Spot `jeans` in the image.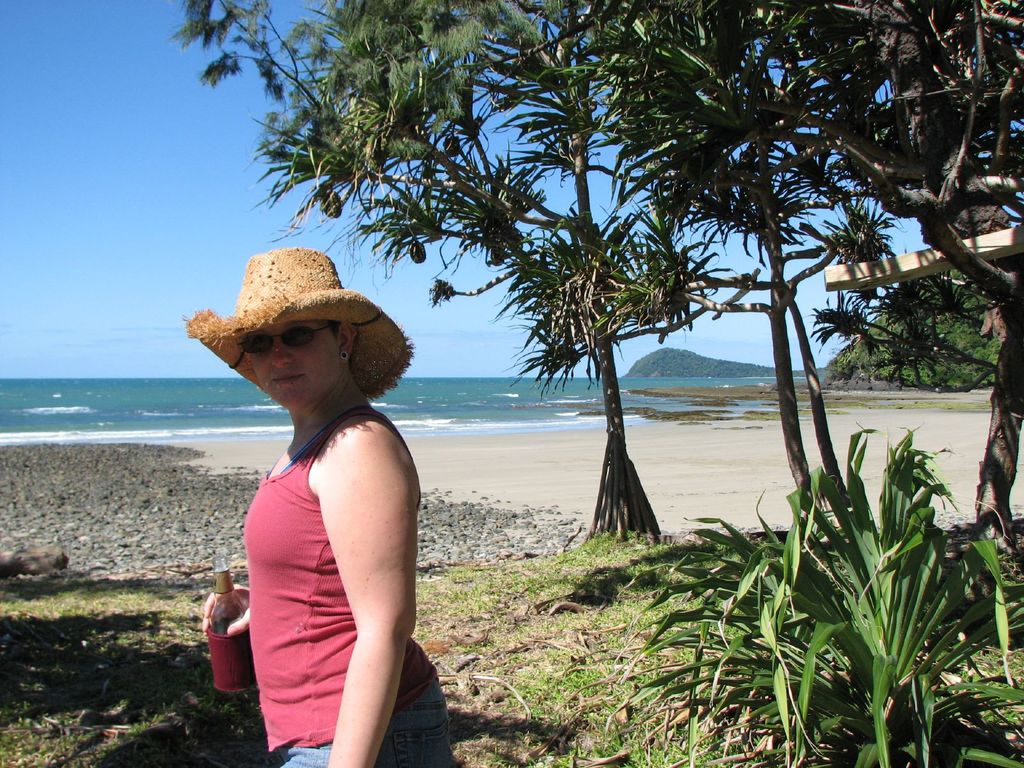
`jeans` found at x1=282 y1=675 x2=445 y2=767.
